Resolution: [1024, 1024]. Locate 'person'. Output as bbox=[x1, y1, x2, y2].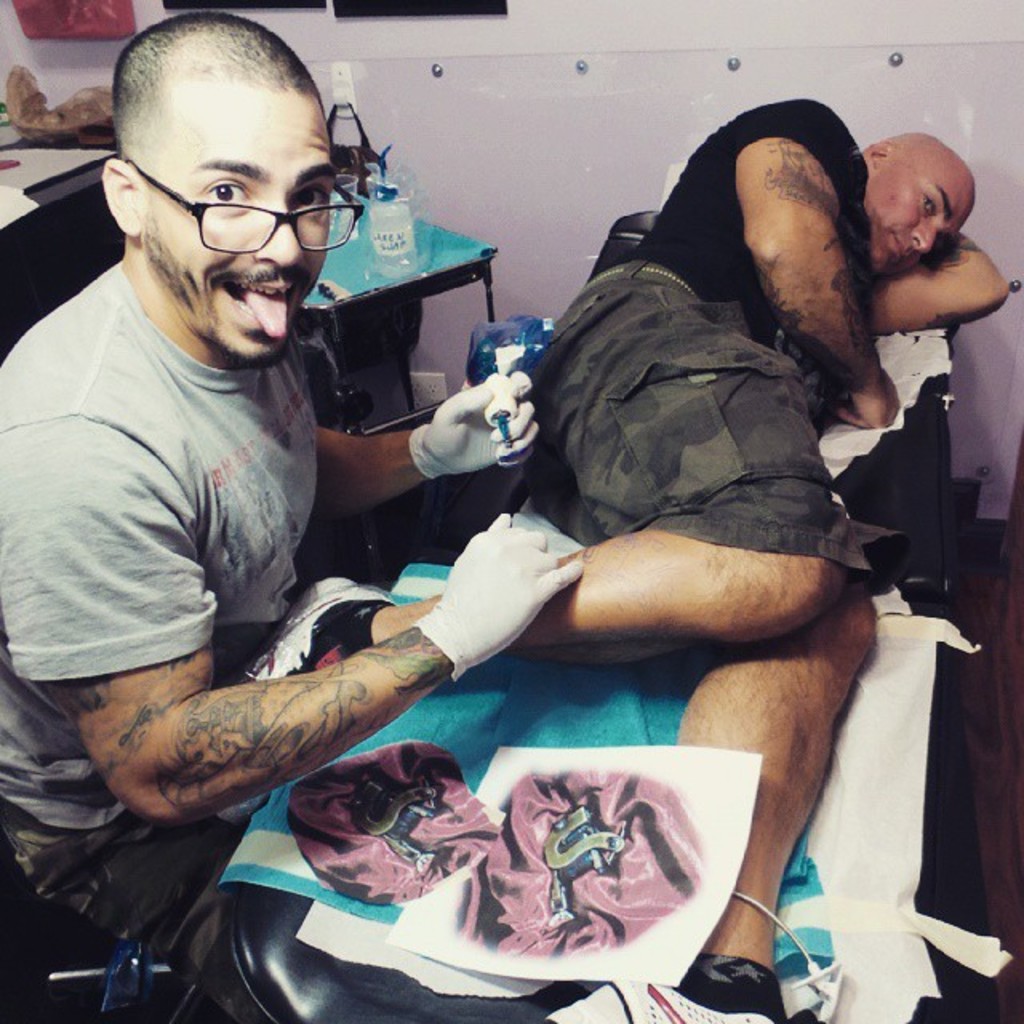
bbox=[0, 16, 584, 990].
